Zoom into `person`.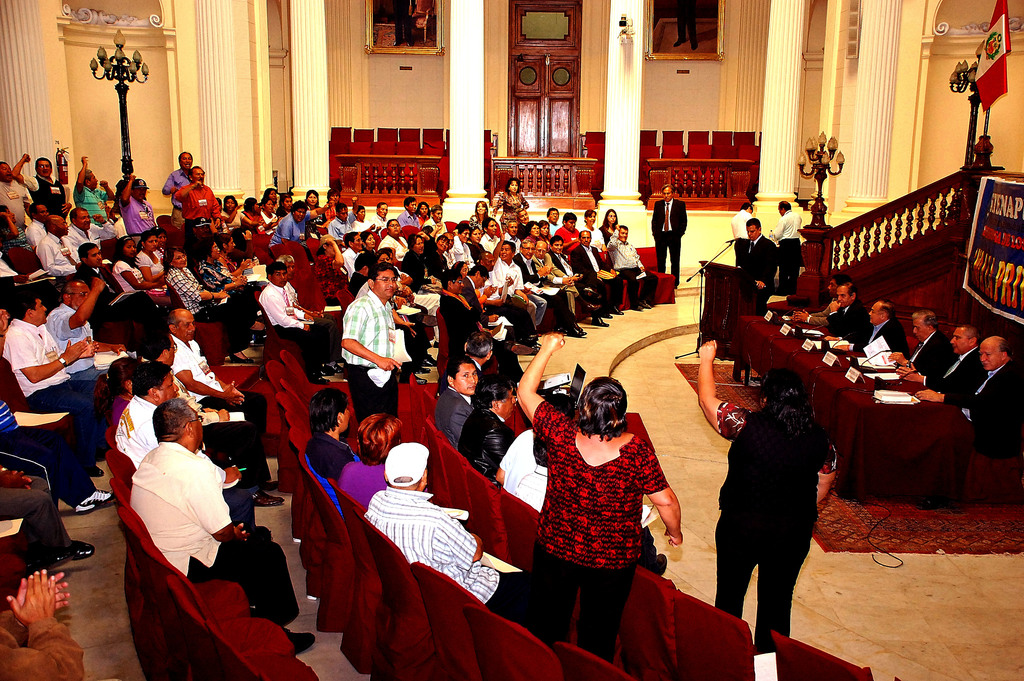
Zoom target: bbox=(765, 201, 802, 295).
